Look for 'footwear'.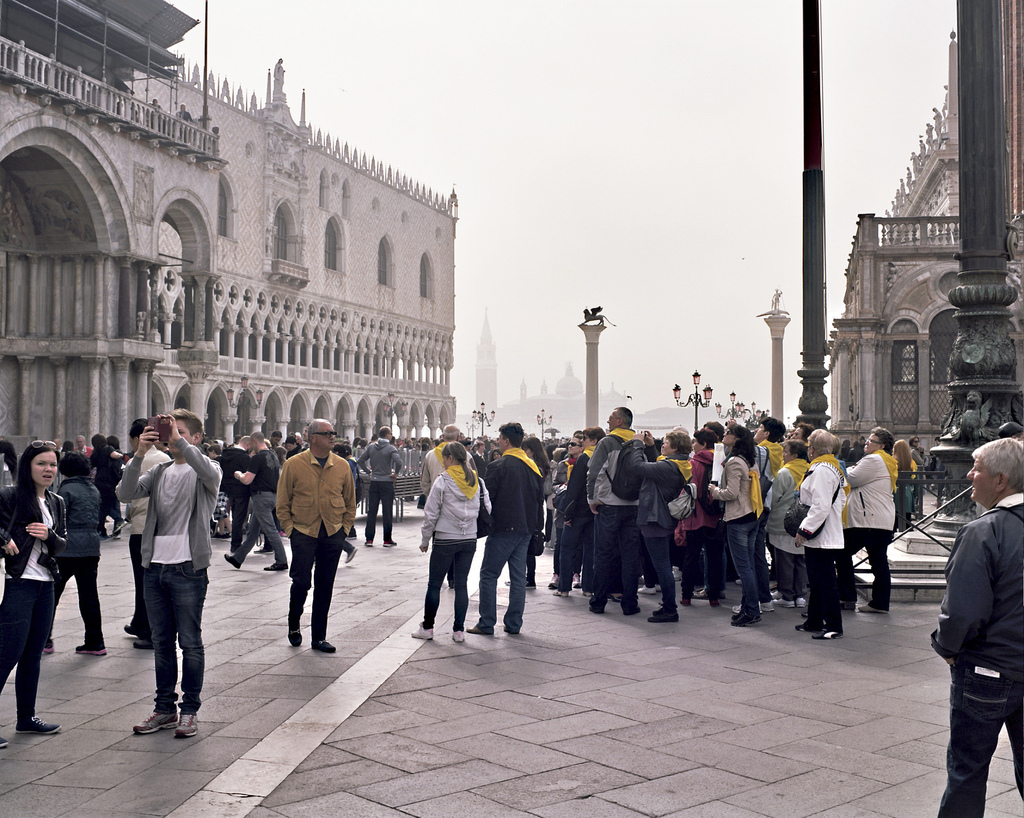
Found: <bbox>41, 635, 54, 653</bbox>.
